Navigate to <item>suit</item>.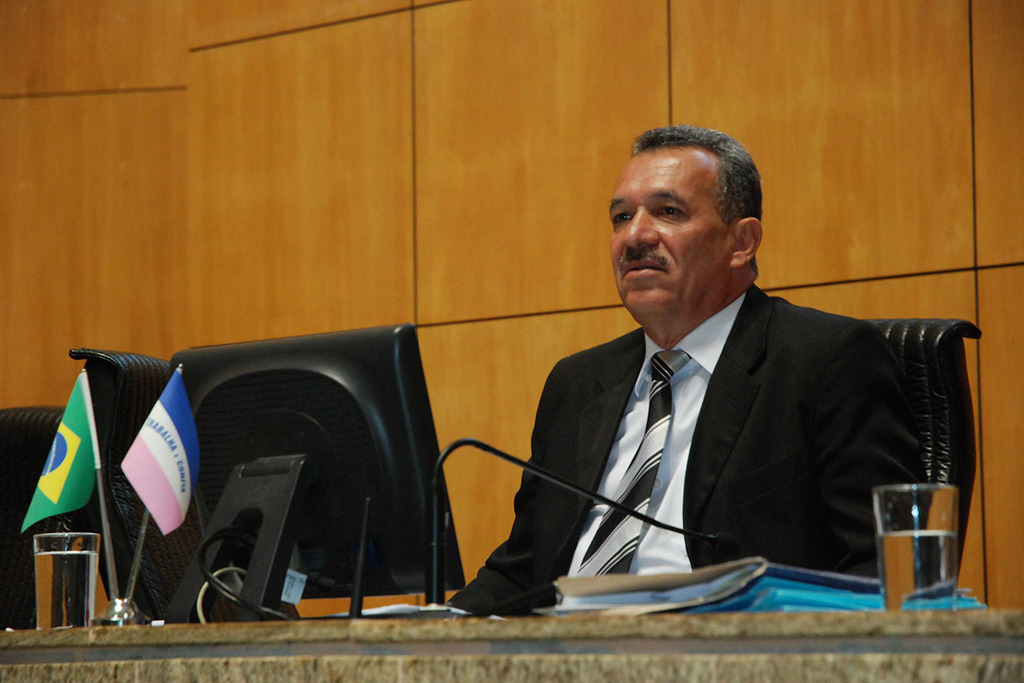
Navigation target: bbox=(450, 284, 922, 616).
